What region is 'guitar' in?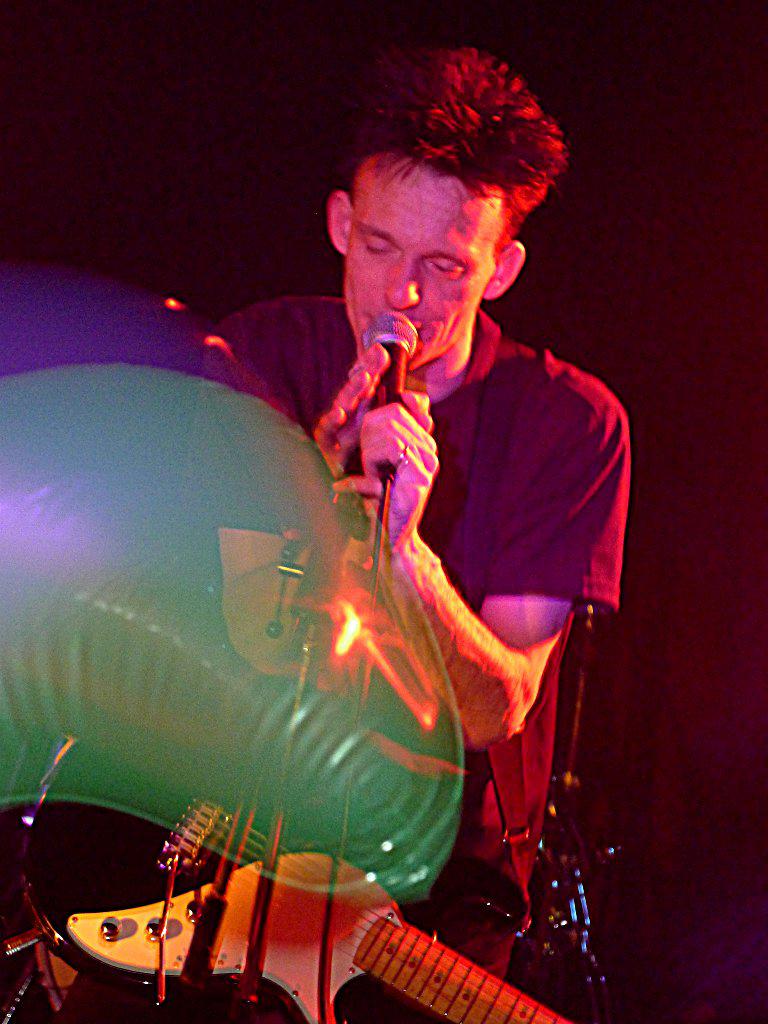
(left=9, top=798, right=608, bottom=1022).
